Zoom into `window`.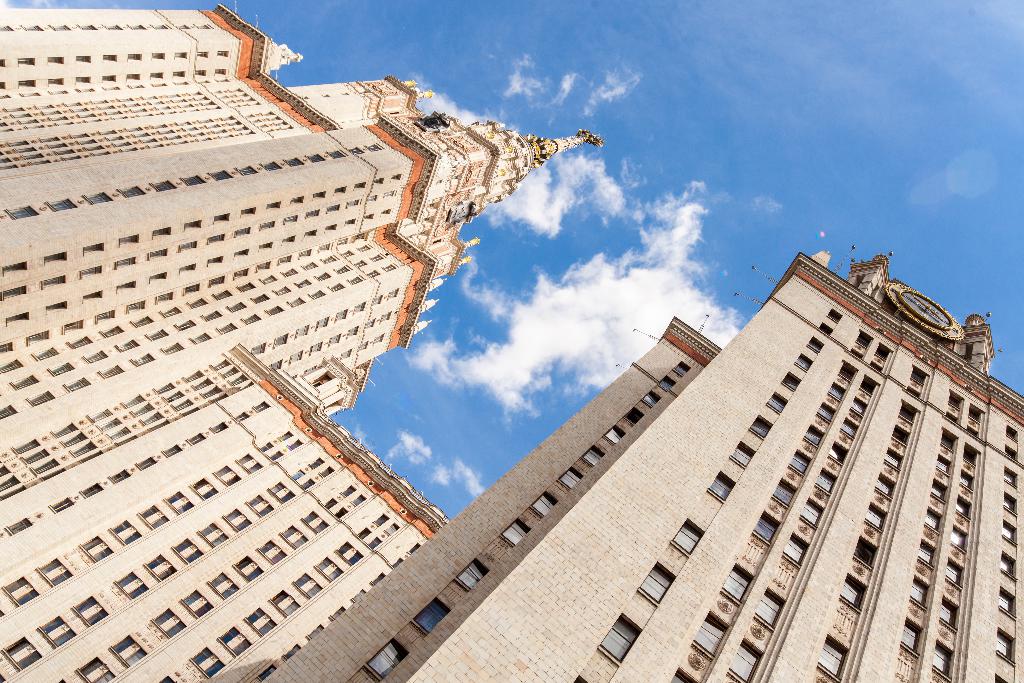
Zoom target: (258,542,286,559).
